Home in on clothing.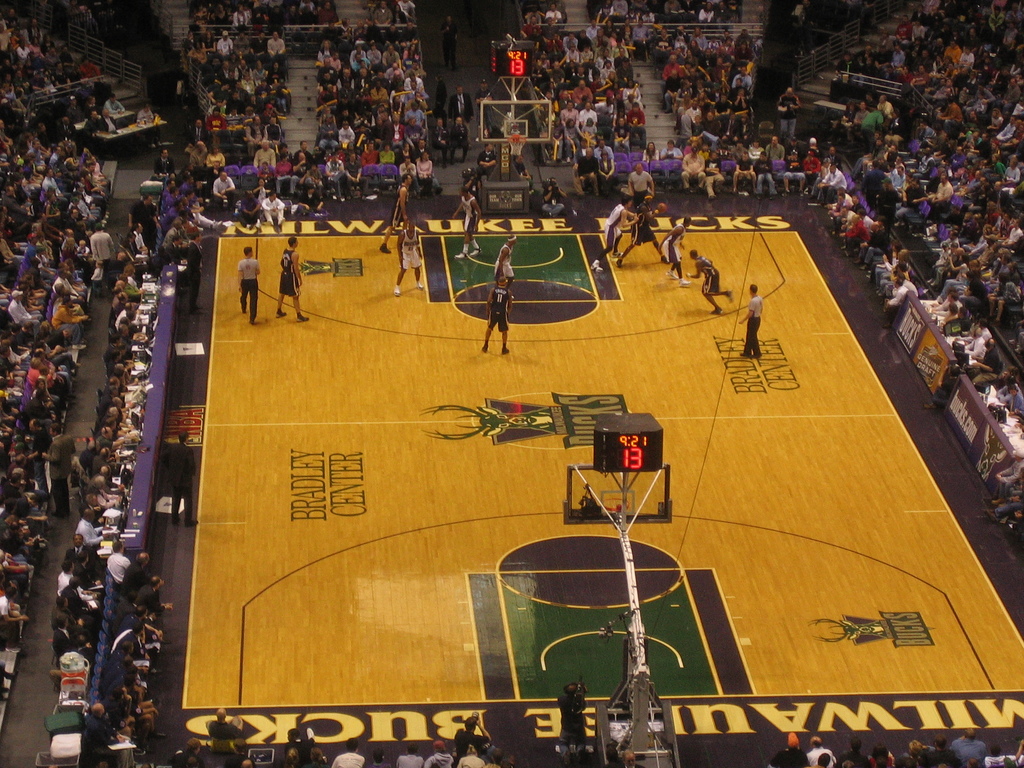
Homed in at x1=392 y1=179 x2=408 y2=230.
